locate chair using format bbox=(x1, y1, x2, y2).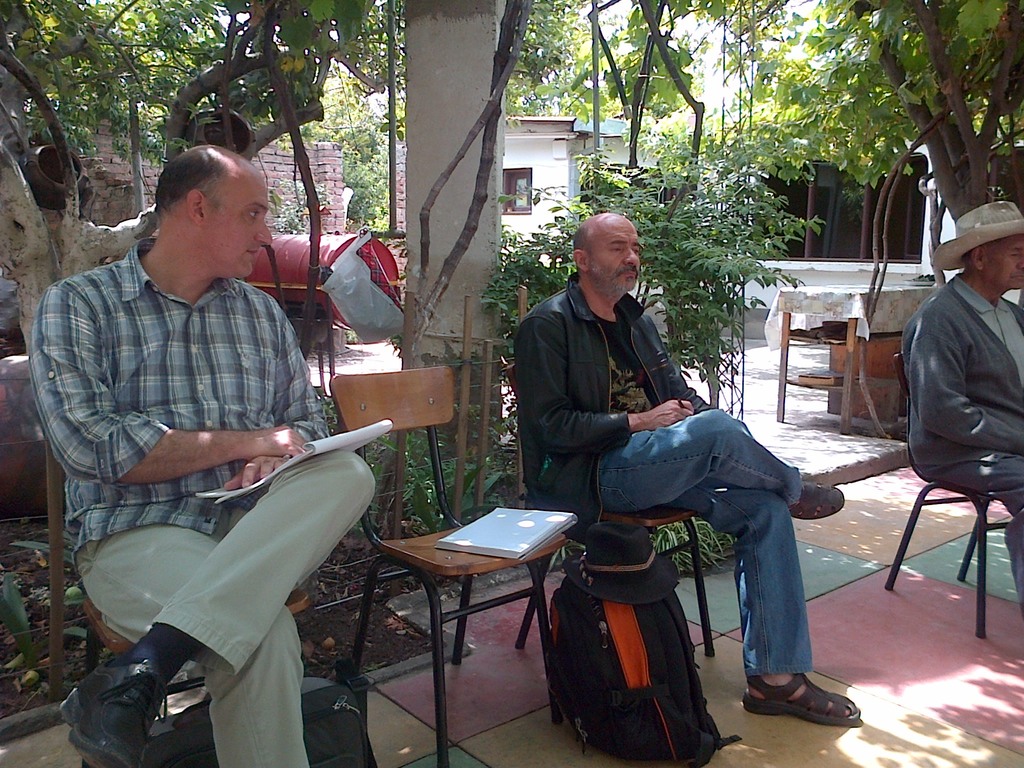
bbox=(40, 433, 314, 767).
